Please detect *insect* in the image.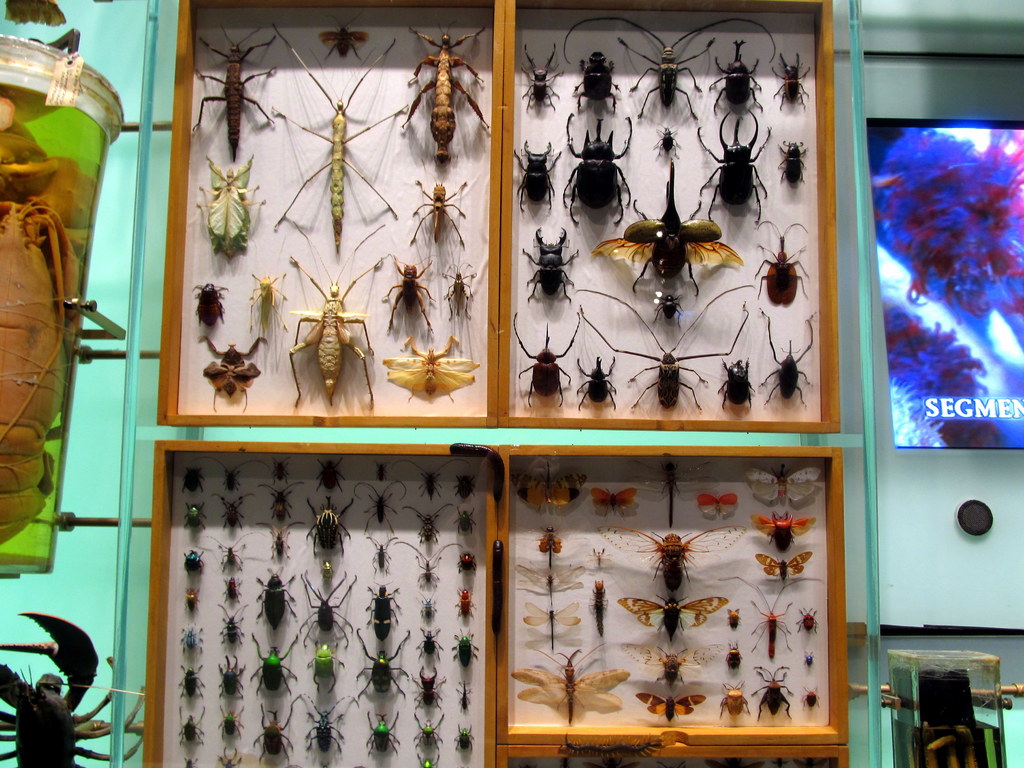
BBox(756, 309, 813, 407).
